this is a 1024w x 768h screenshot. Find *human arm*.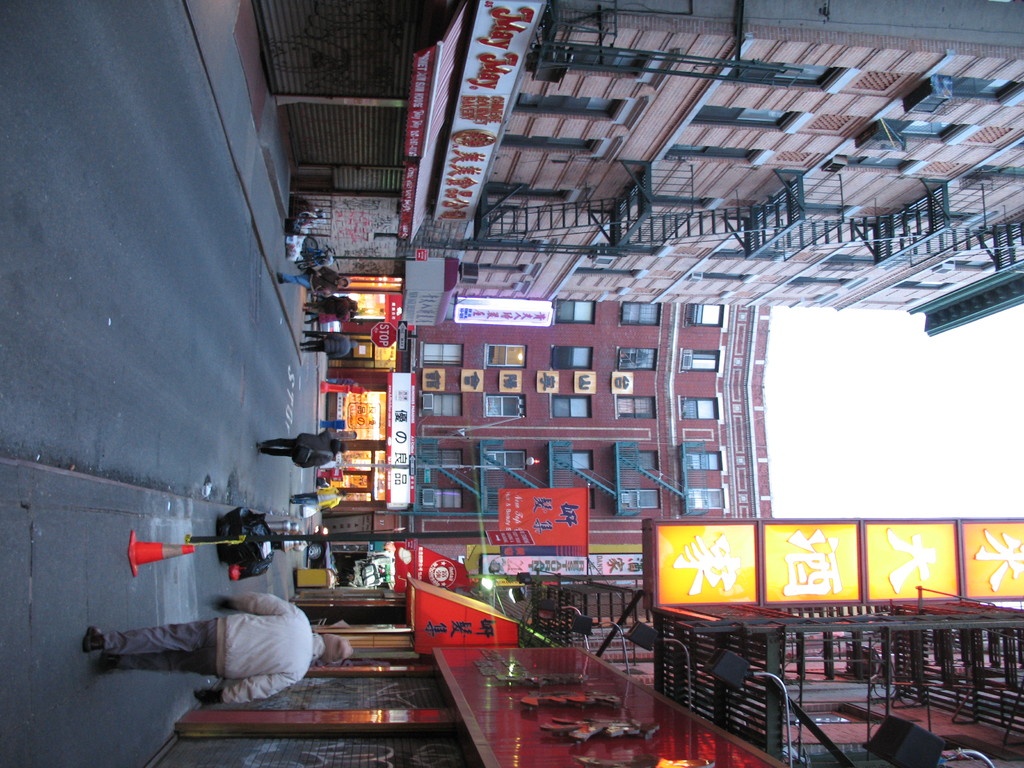
Bounding box: (x1=319, y1=289, x2=327, y2=297).
